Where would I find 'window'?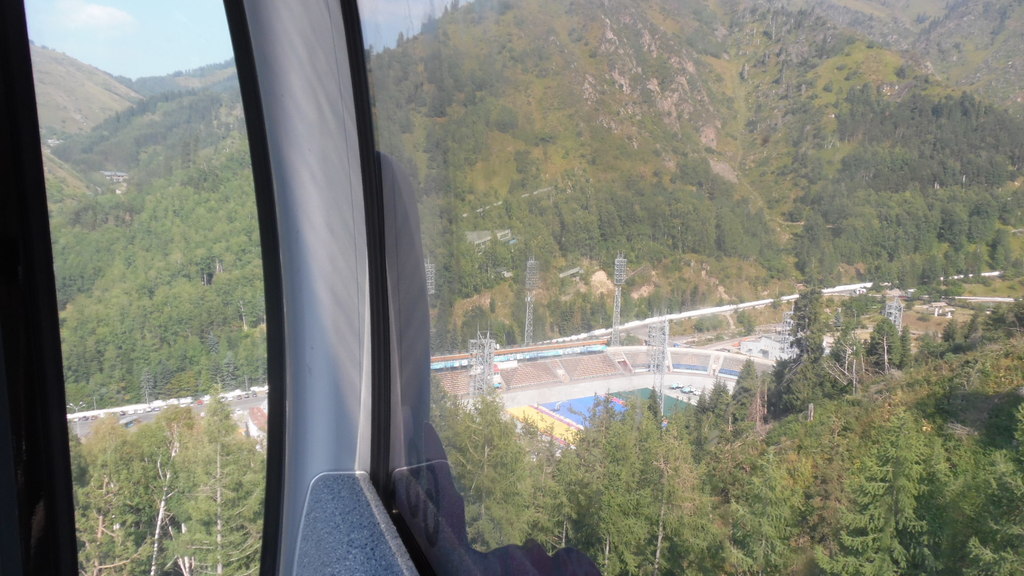
At Rect(346, 0, 1023, 575).
